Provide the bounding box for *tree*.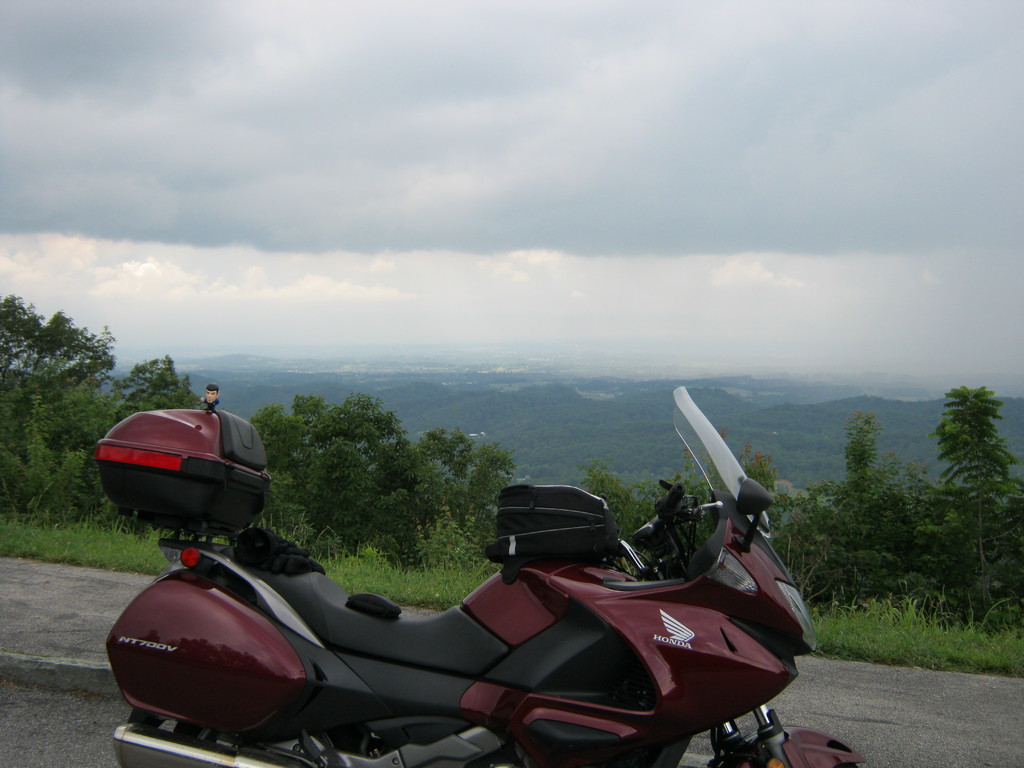
[458,437,516,547].
